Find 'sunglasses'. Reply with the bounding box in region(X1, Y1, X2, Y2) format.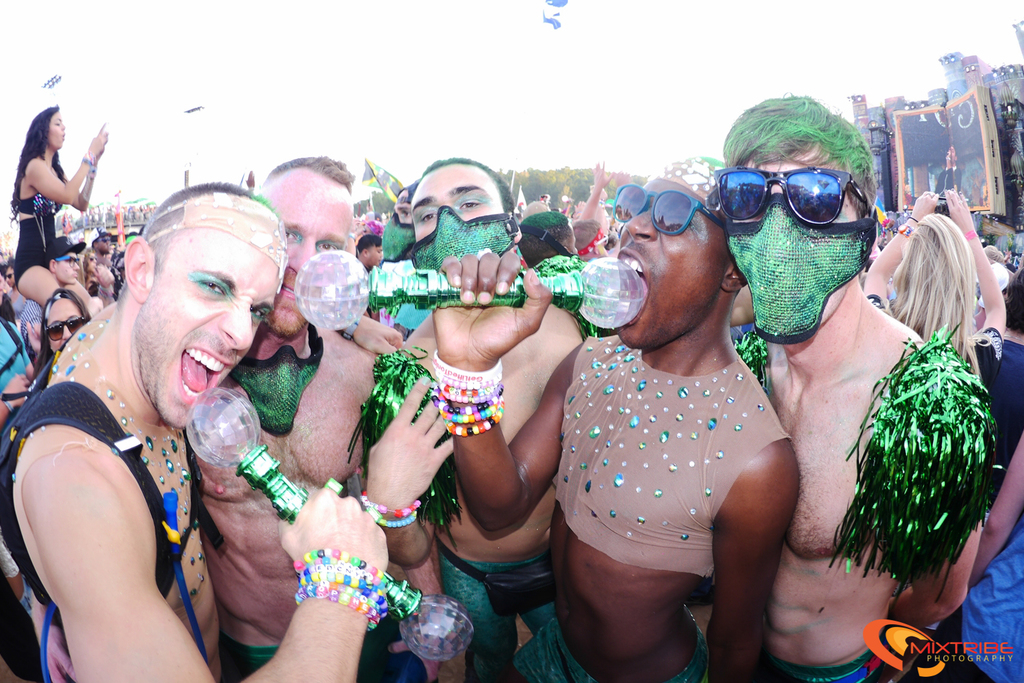
region(713, 165, 868, 227).
